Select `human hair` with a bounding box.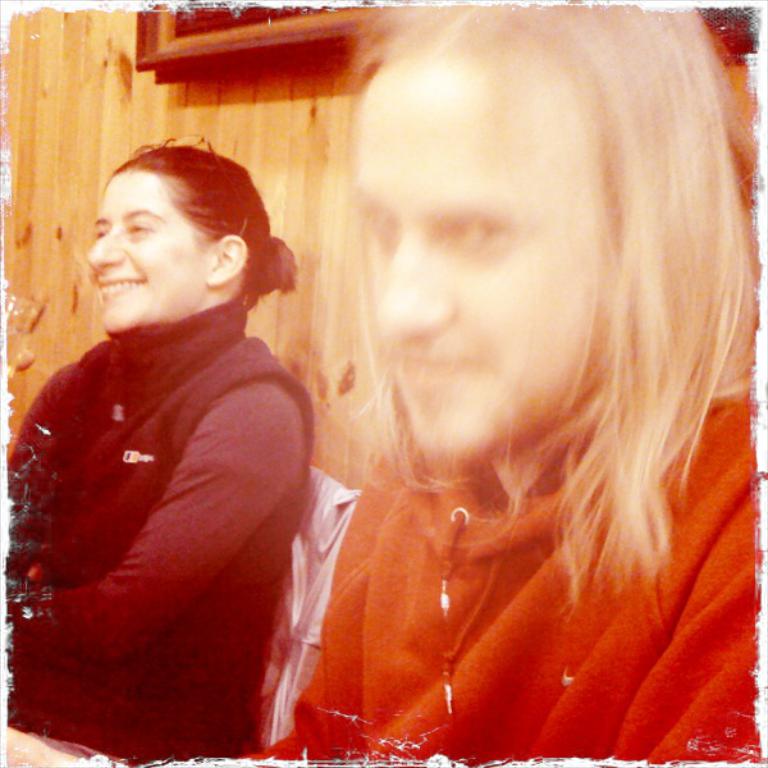
left=102, top=146, right=297, bottom=310.
